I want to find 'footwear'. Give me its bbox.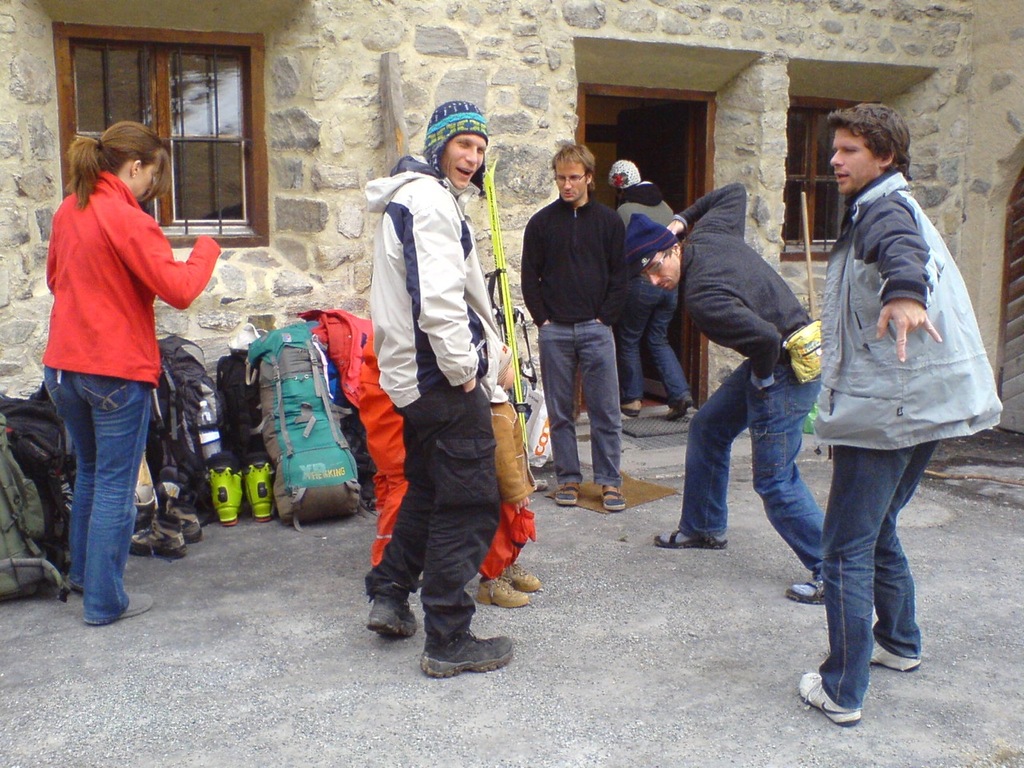
pyautogui.locateOnScreen(622, 398, 642, 416).
